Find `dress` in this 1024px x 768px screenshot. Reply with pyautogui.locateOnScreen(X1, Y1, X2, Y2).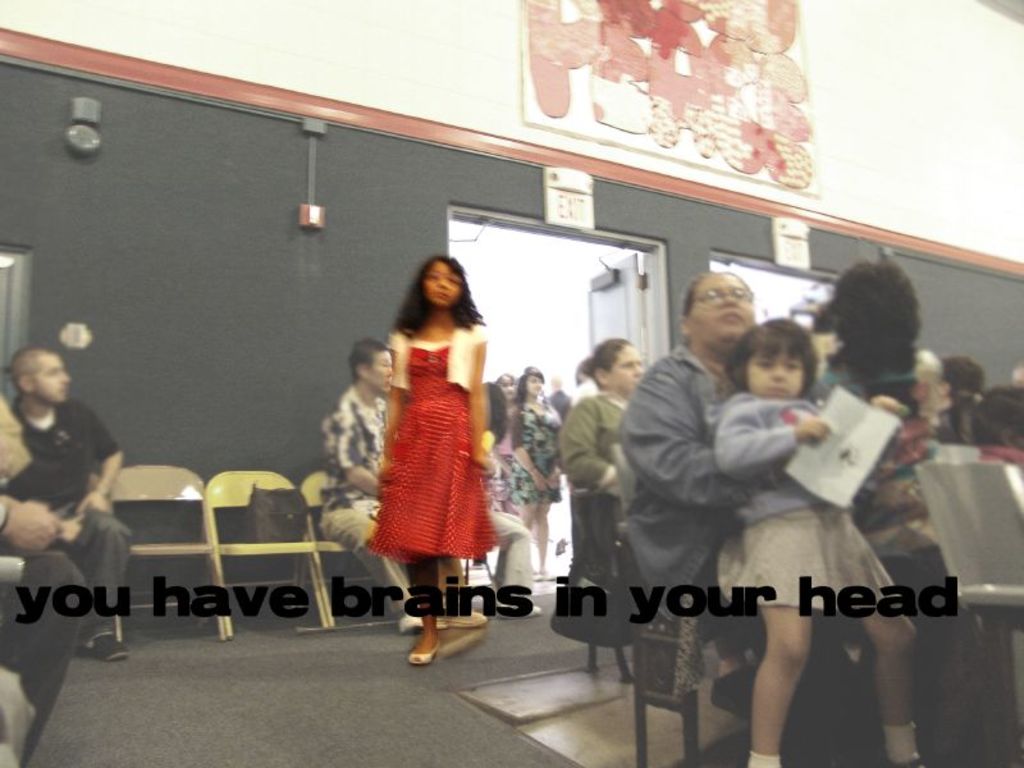
pyautogui.locateOnScreen(372, 320, 489, 559).
